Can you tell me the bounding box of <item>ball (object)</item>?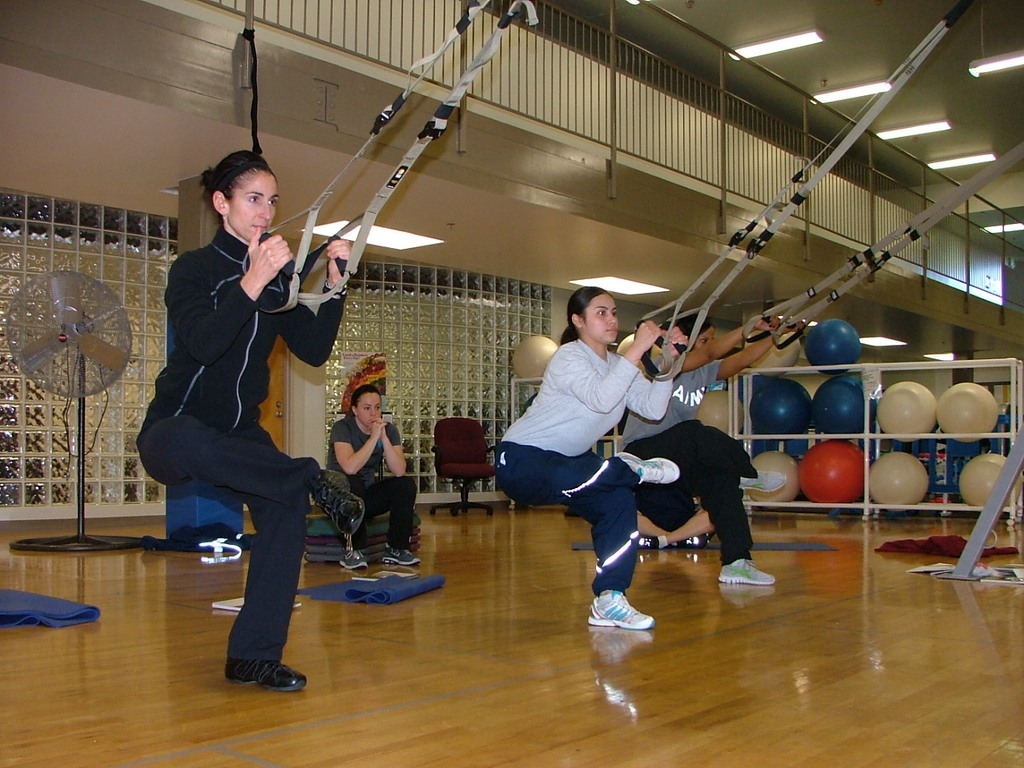
938 384 998 448.
